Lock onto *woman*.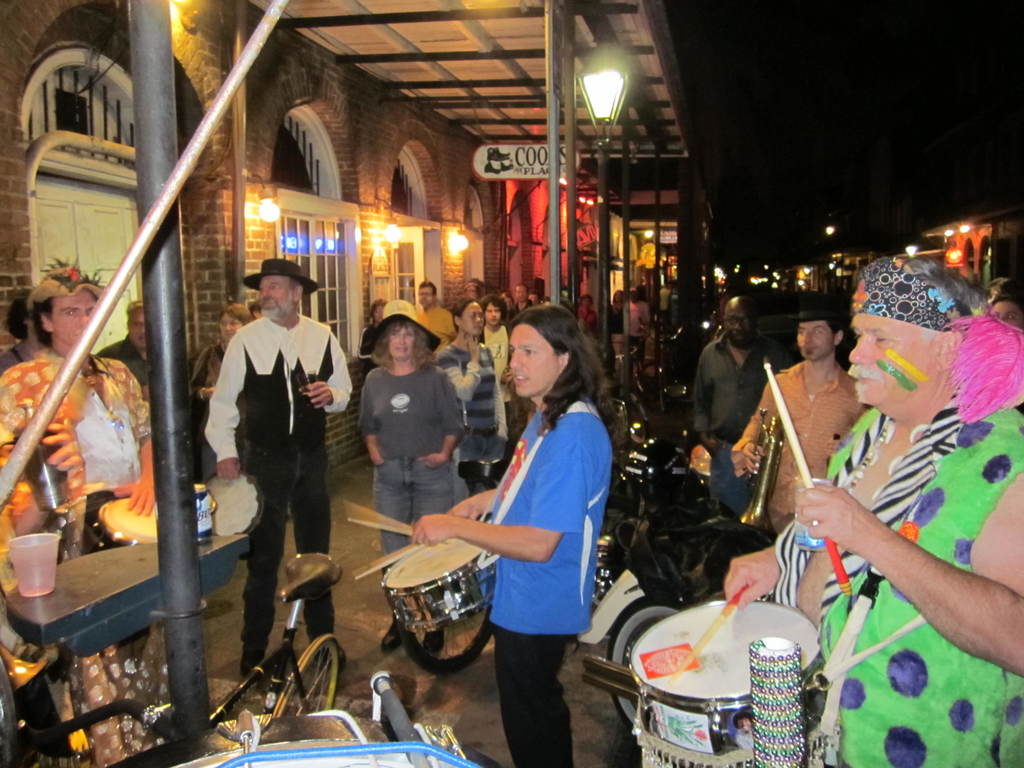
Locked: pyautogui.locateOnScreen(499, 294, 516, 321).
